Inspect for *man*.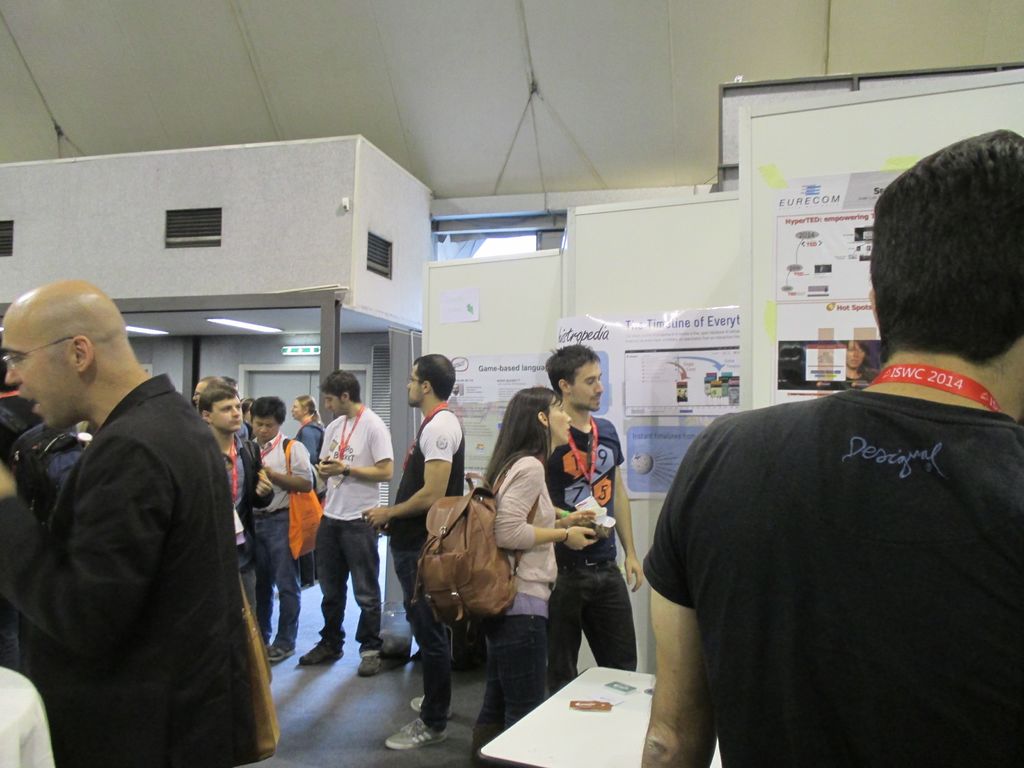
Inspection: (left=242, top=392, right=319, bottom=639).
